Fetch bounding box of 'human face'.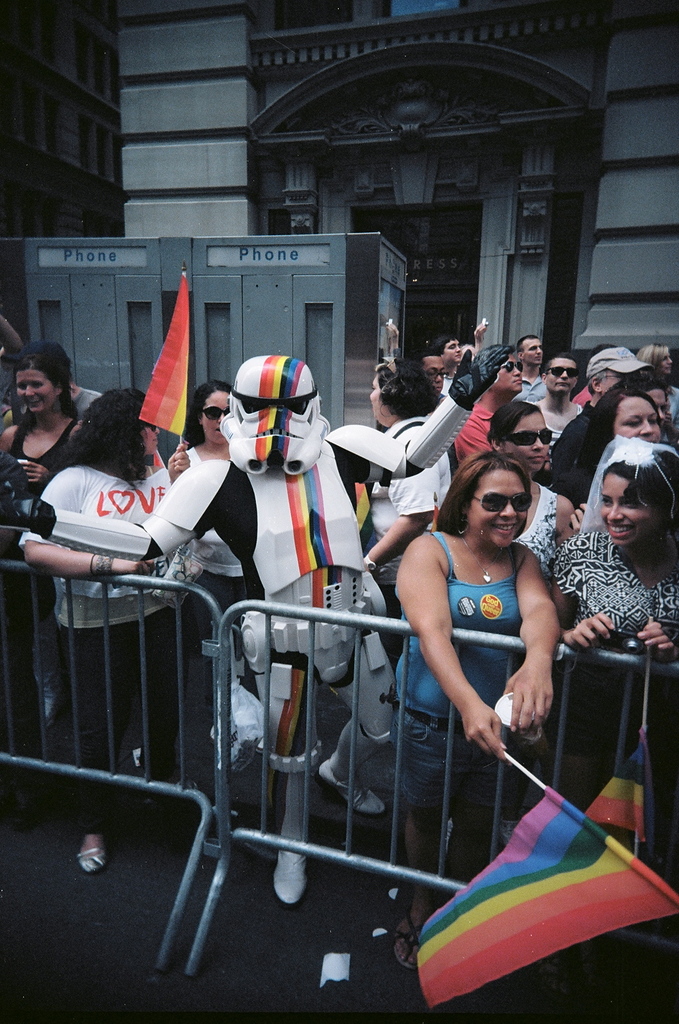
Bbox: [548,359,578,397].
